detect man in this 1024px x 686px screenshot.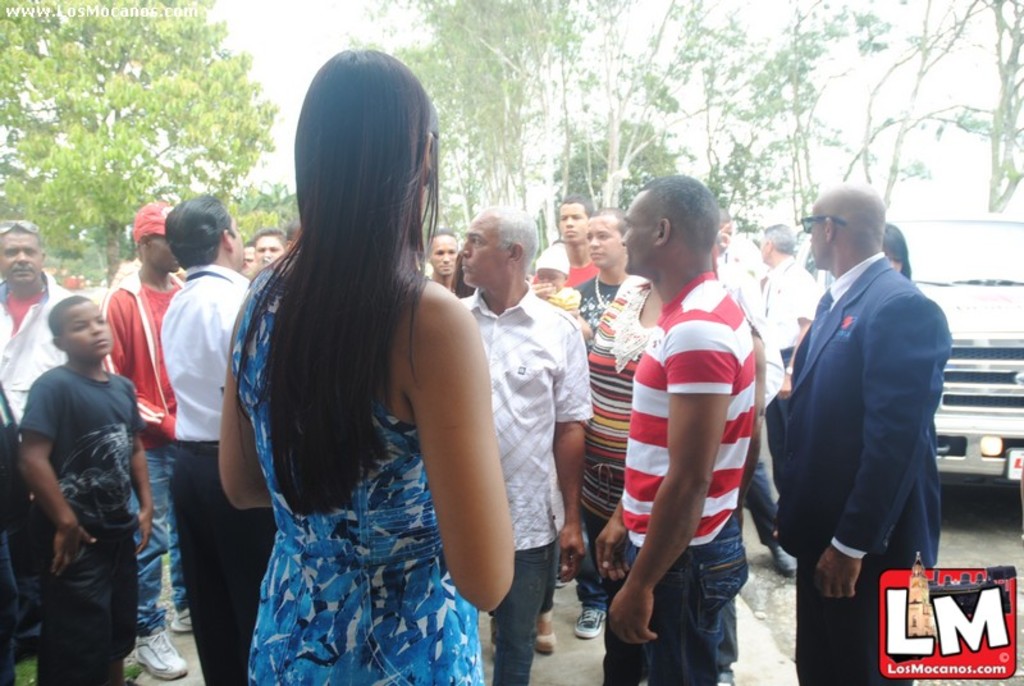
Detection: [759,220,818,372].
